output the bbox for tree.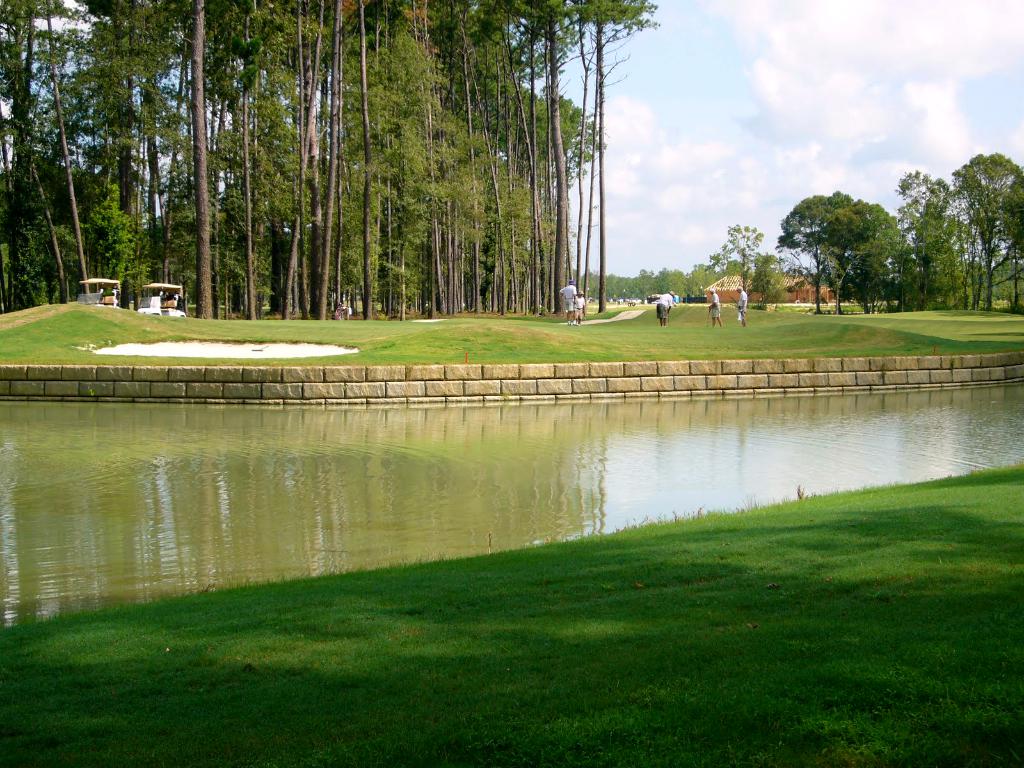
638, 259, 684, 297.
